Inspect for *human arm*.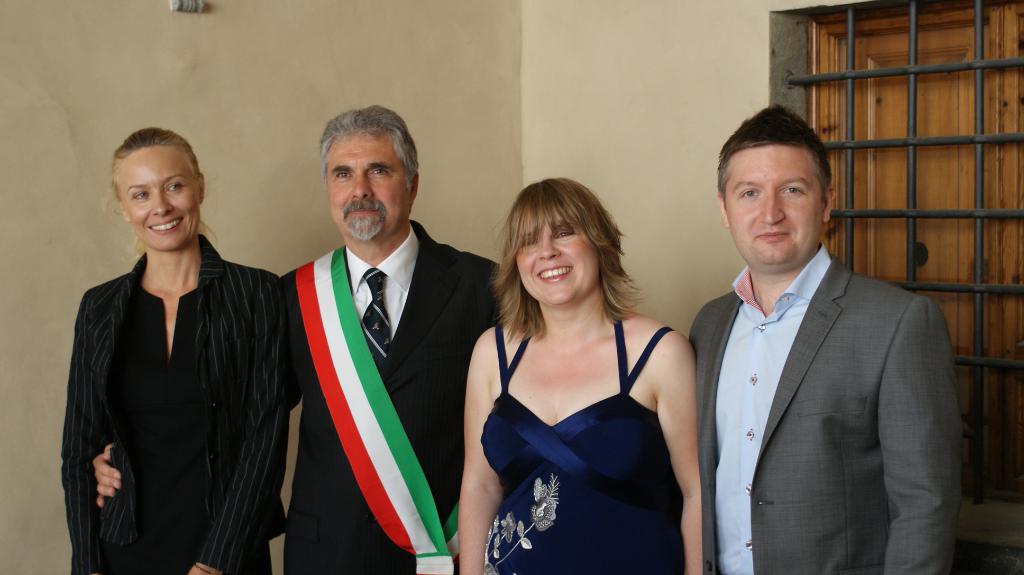
Inspection: 60/290/102/568.
